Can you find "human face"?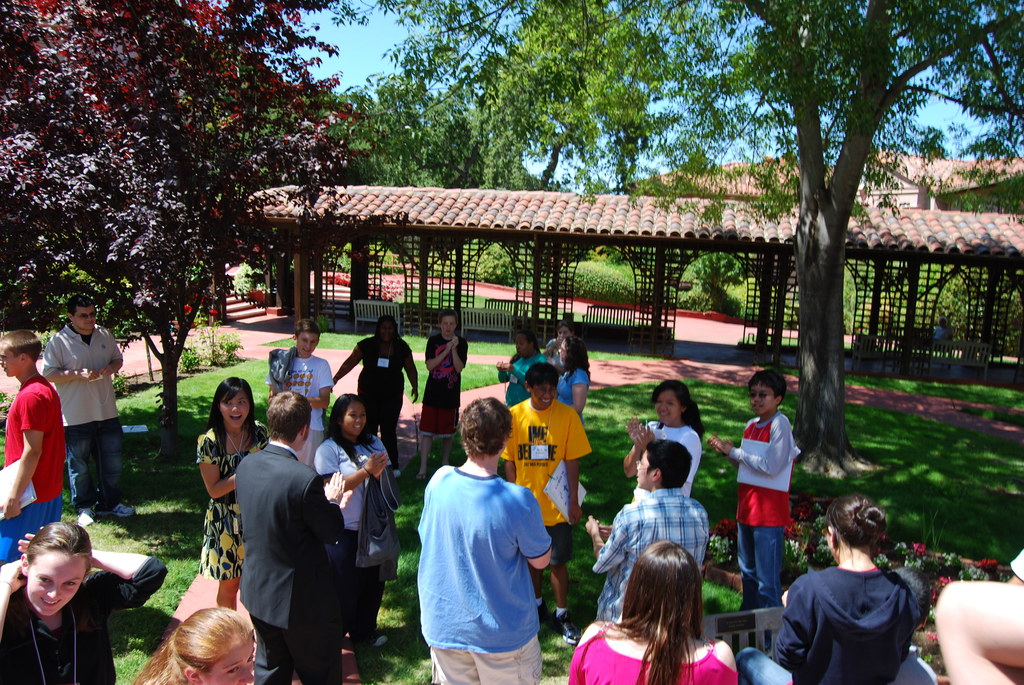
Yes, bounding box: bbox=[198, 640, 253, 684].
